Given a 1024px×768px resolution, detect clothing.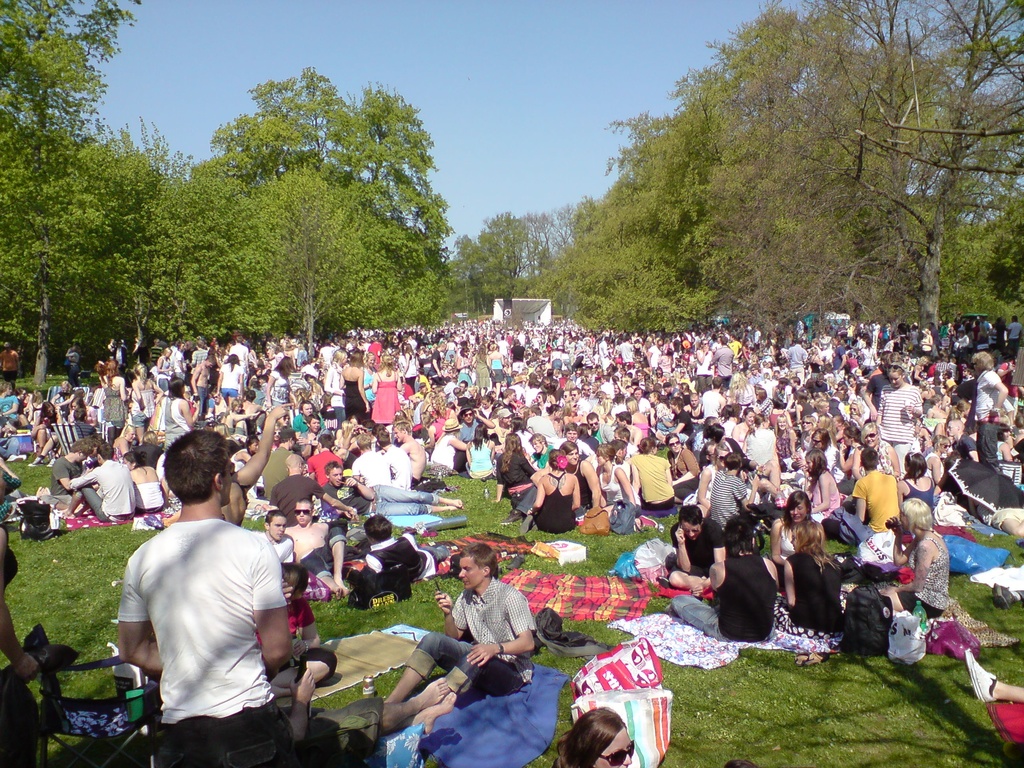
left=856, top=477, right=895, bottom=531.
